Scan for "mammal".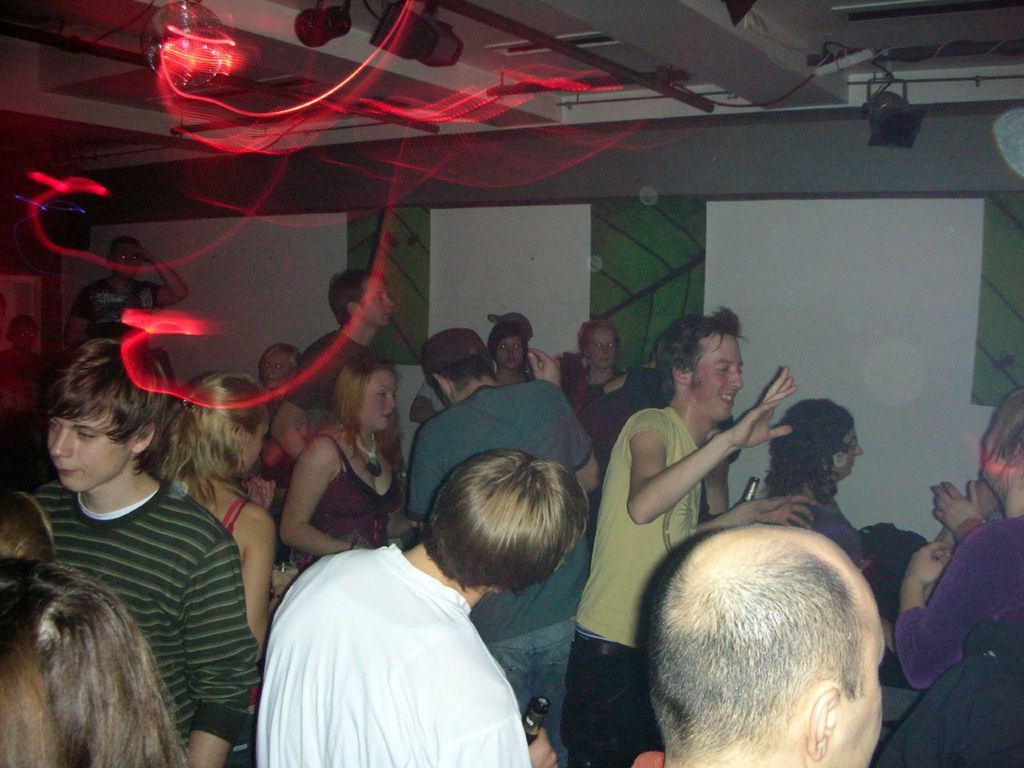
Scan result: box=[278, 274, 394, 460].
